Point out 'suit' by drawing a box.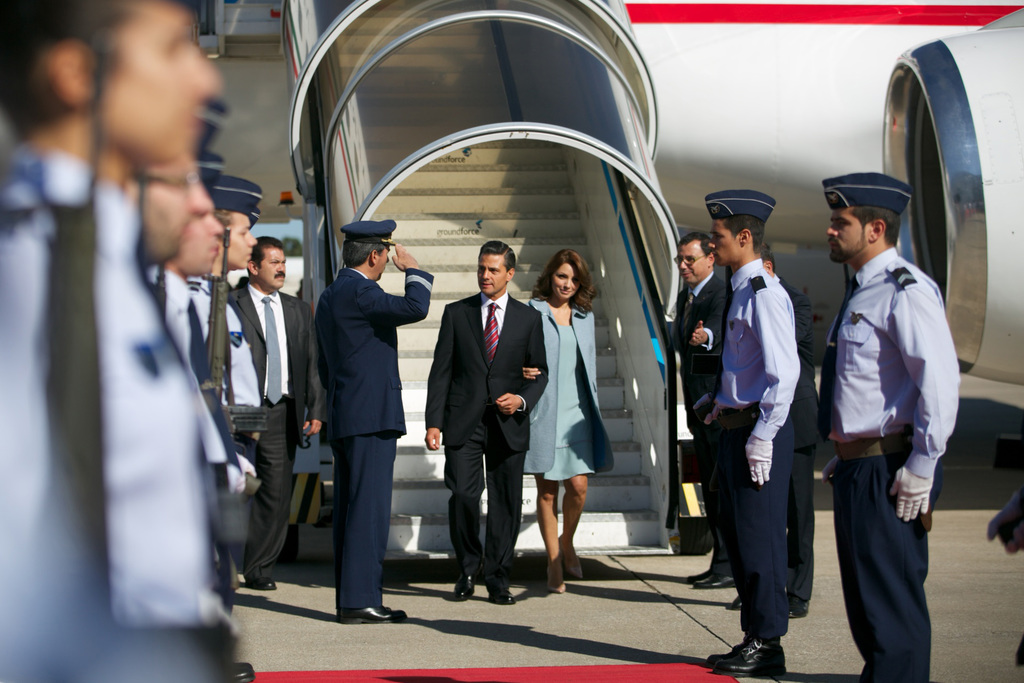
(307, 214, 420, 619).
